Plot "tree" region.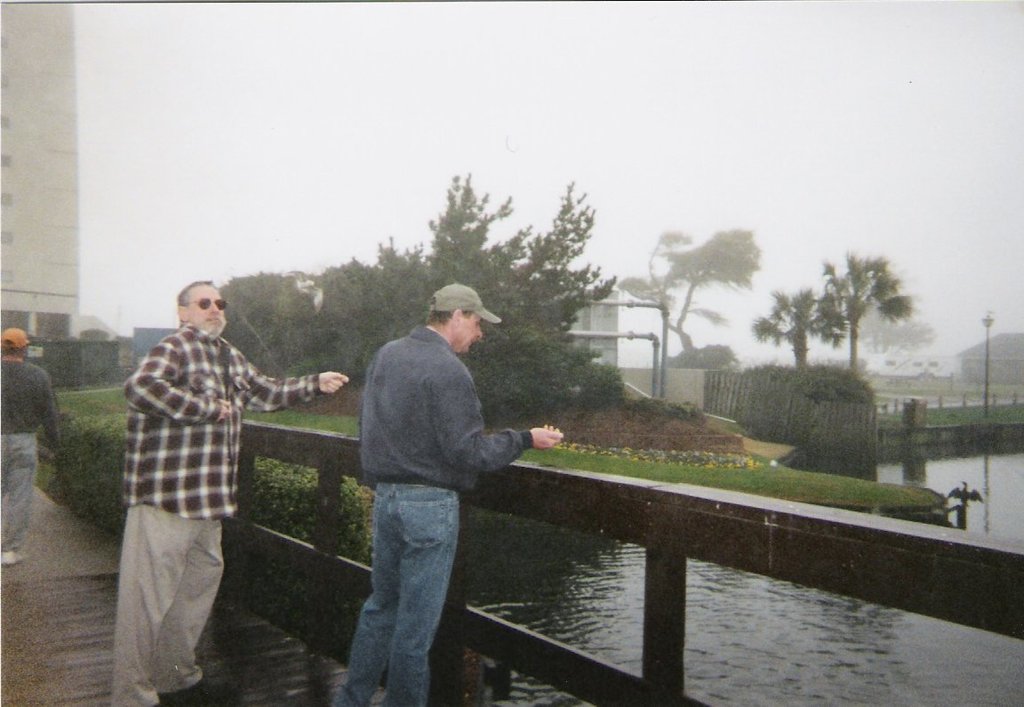
Plotted at pyautogui.locateOnScreen(617, 226, 760, 364).
